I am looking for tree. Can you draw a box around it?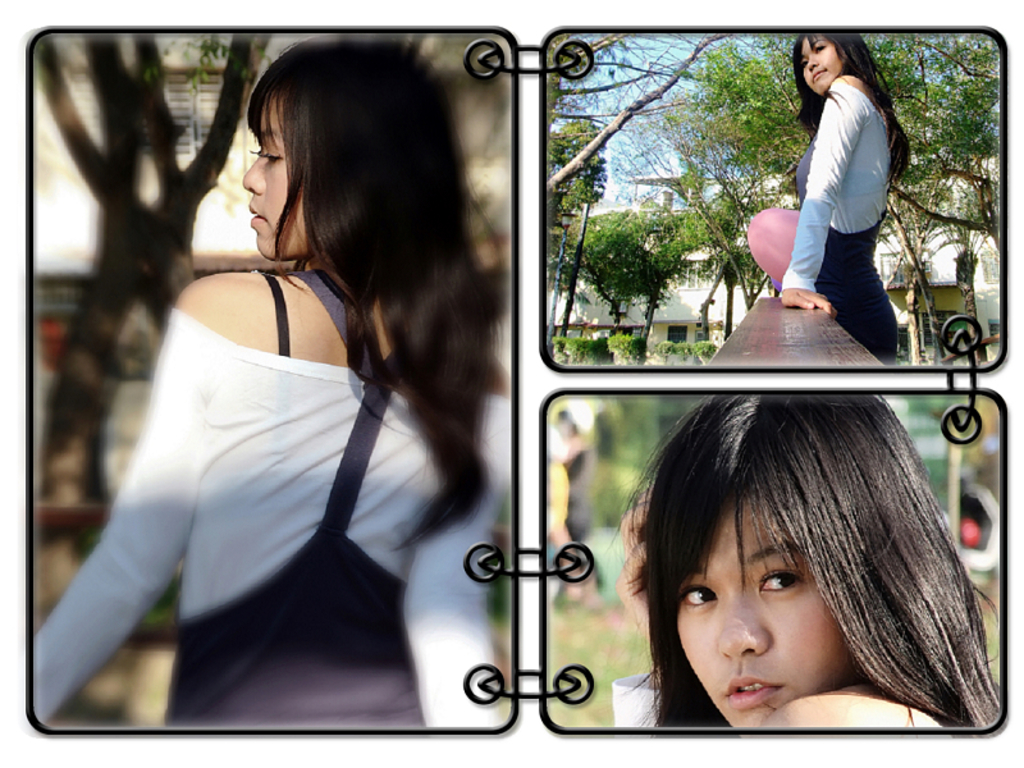
Sure, the bounding box is 635:41:989:321.
